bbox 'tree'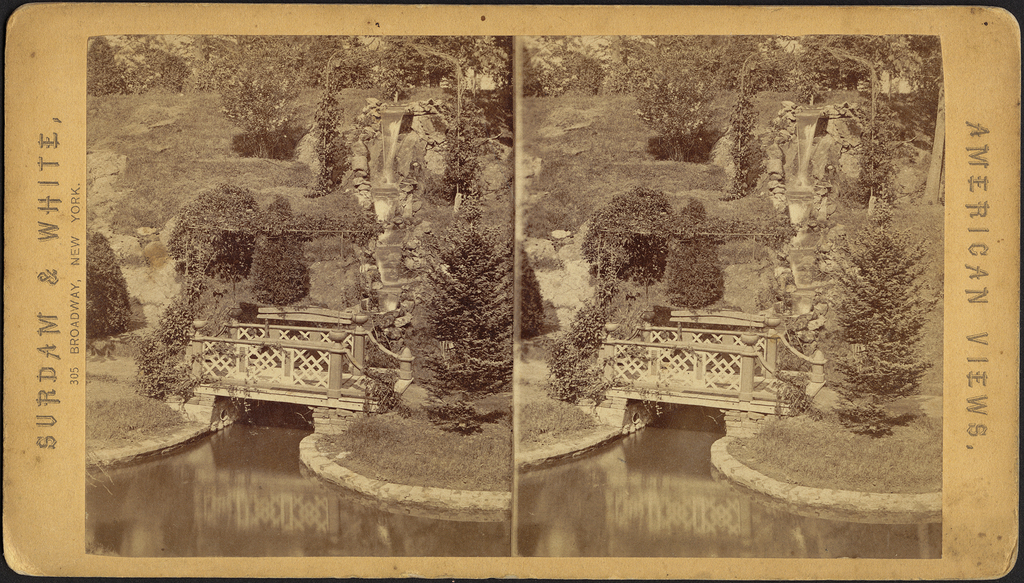
(512, 239, 546, 344)
